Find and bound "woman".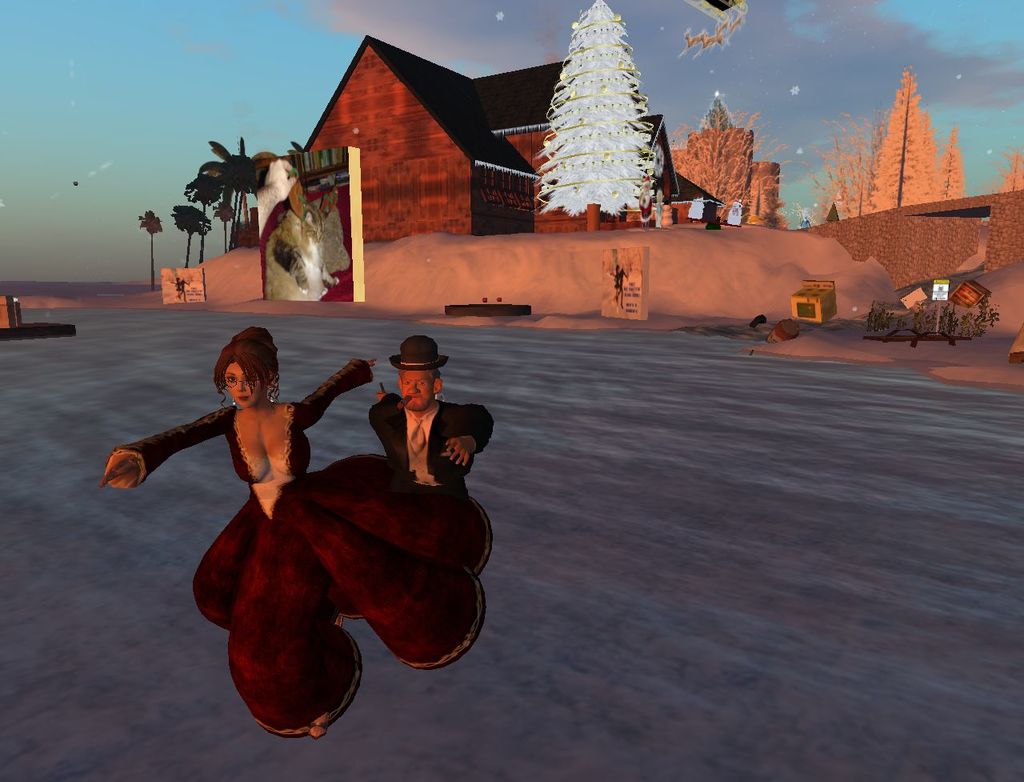
Bound: [125,308,477,726].
